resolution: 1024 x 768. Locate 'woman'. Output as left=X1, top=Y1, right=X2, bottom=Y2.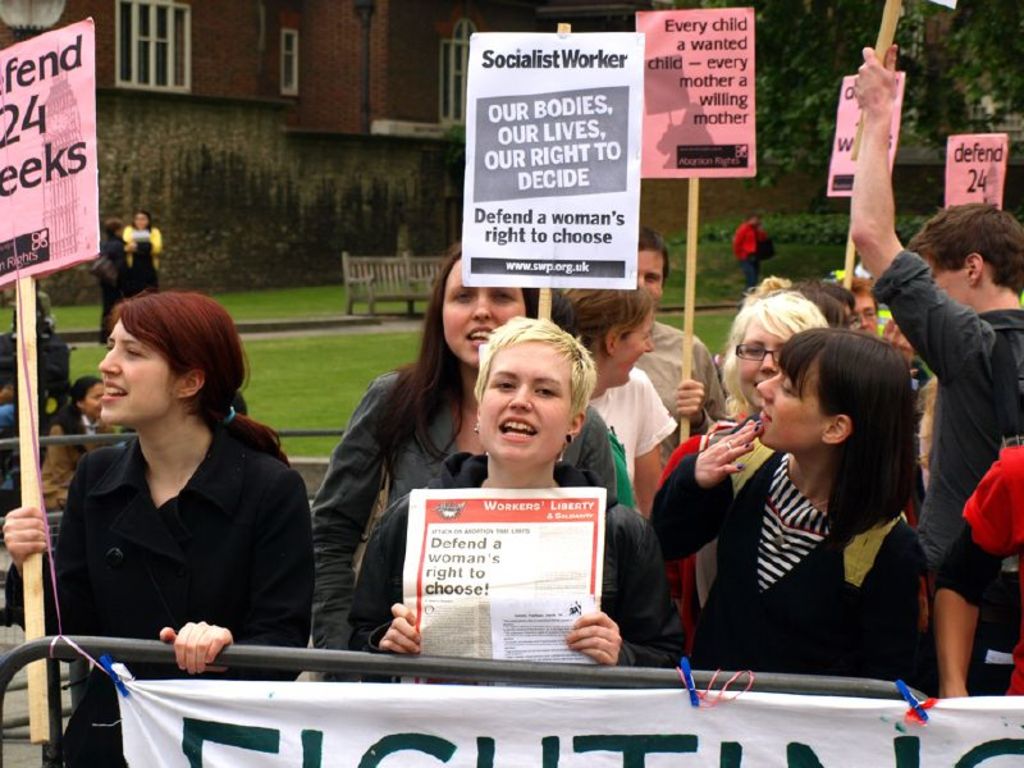
left=347, top=311, right=684, bottom=681.
